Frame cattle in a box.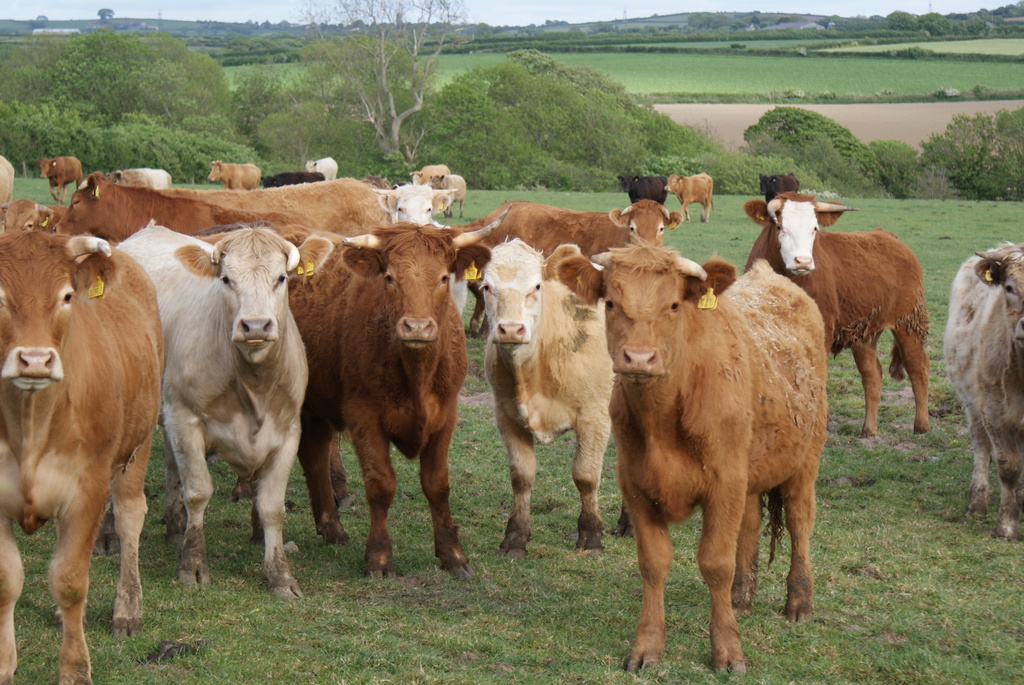
(left=303, top=156, right=339, bottom=180).
